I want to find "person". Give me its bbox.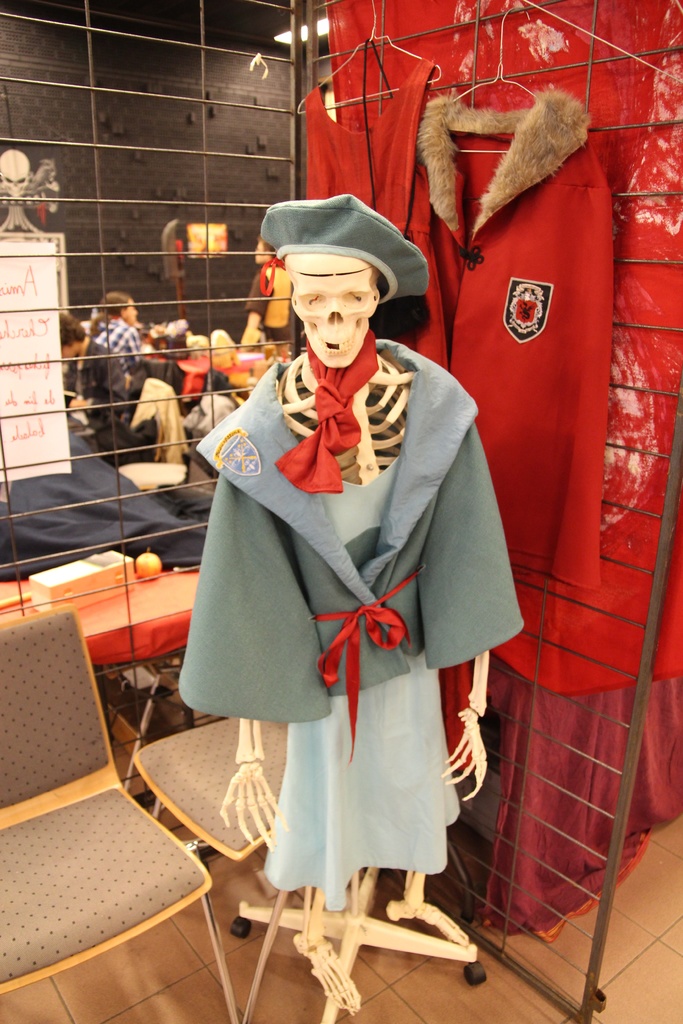
(60,312,132,426).
